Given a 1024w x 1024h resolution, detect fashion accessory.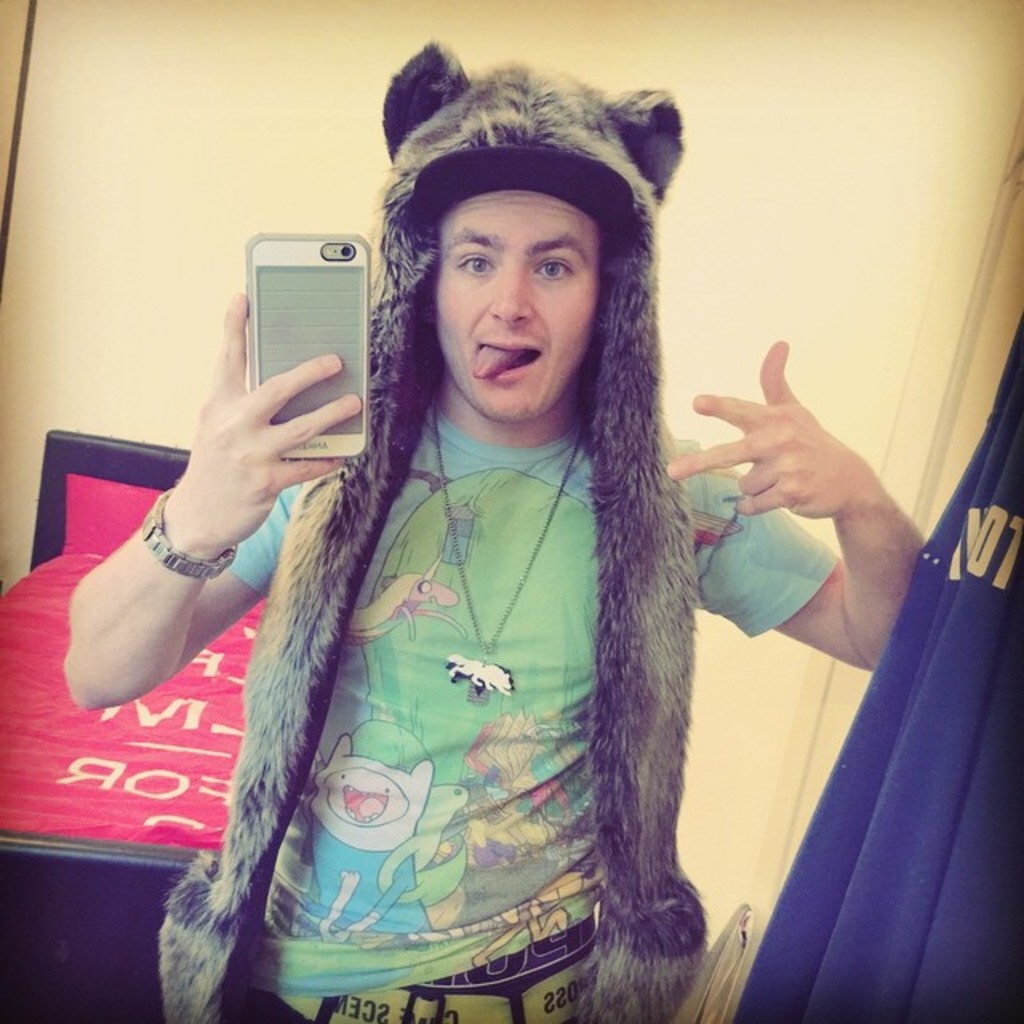
box=[152, 40, 723, 1022].
